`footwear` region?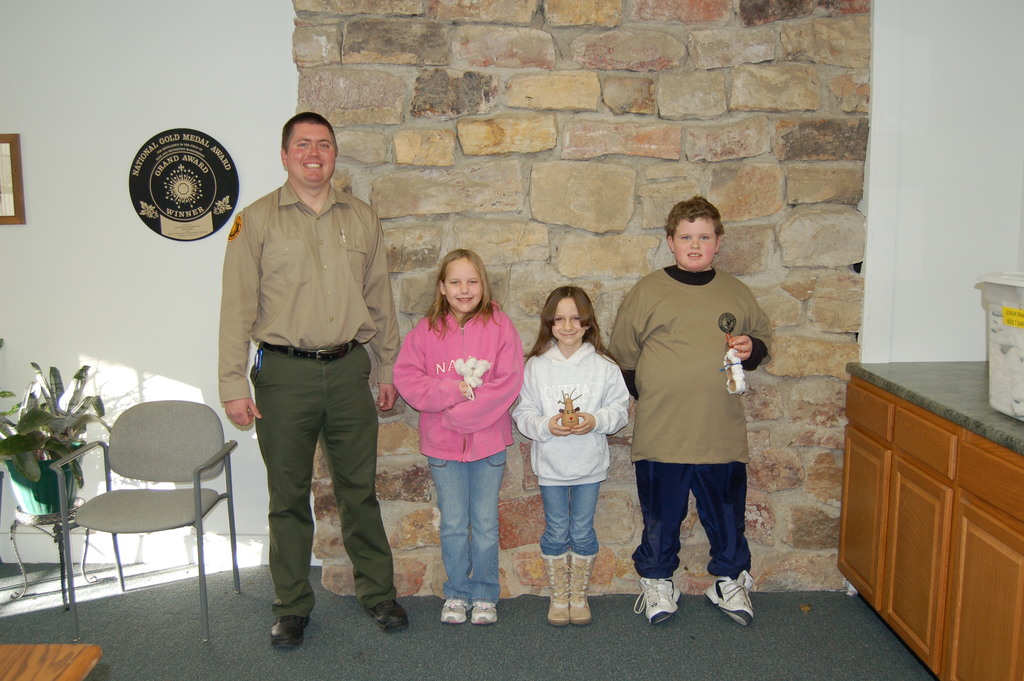
left=703, top=568, right=773, bottom=633
